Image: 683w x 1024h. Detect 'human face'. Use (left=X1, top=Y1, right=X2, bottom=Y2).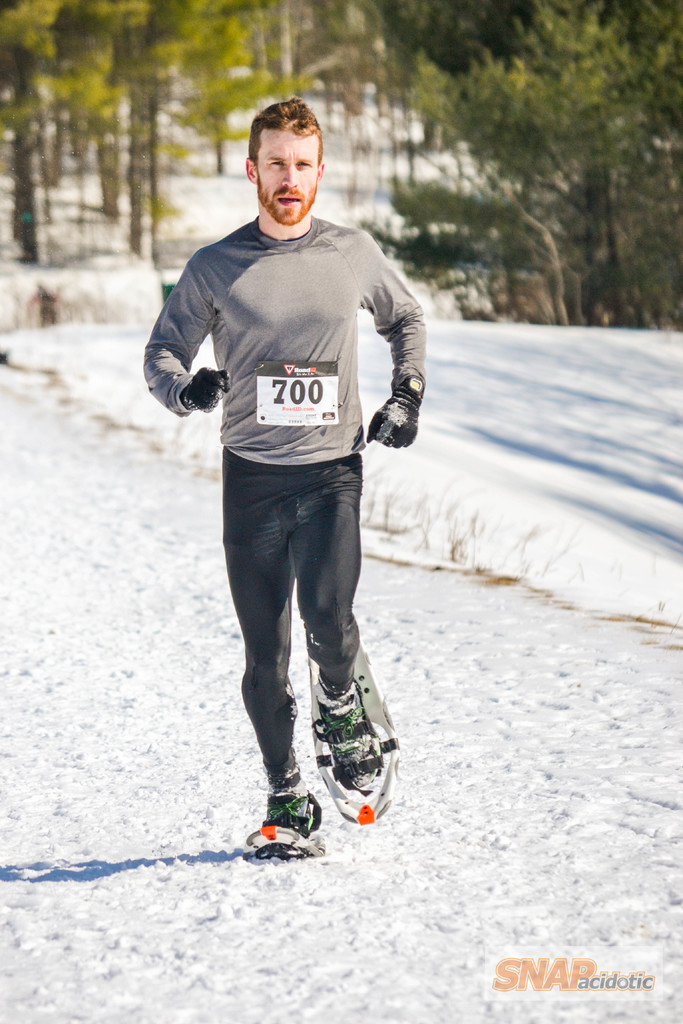
(left=258, top=143, right=321, bottom=230).
